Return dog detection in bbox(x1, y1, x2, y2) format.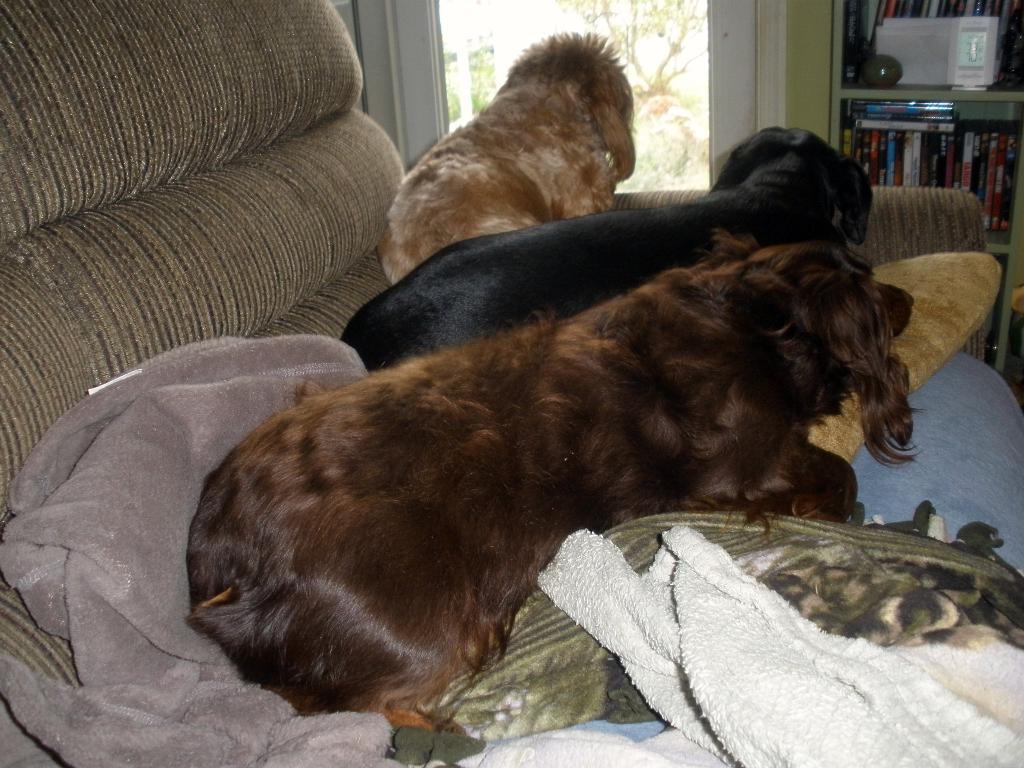
bbox(182, 226, 925, 737).
